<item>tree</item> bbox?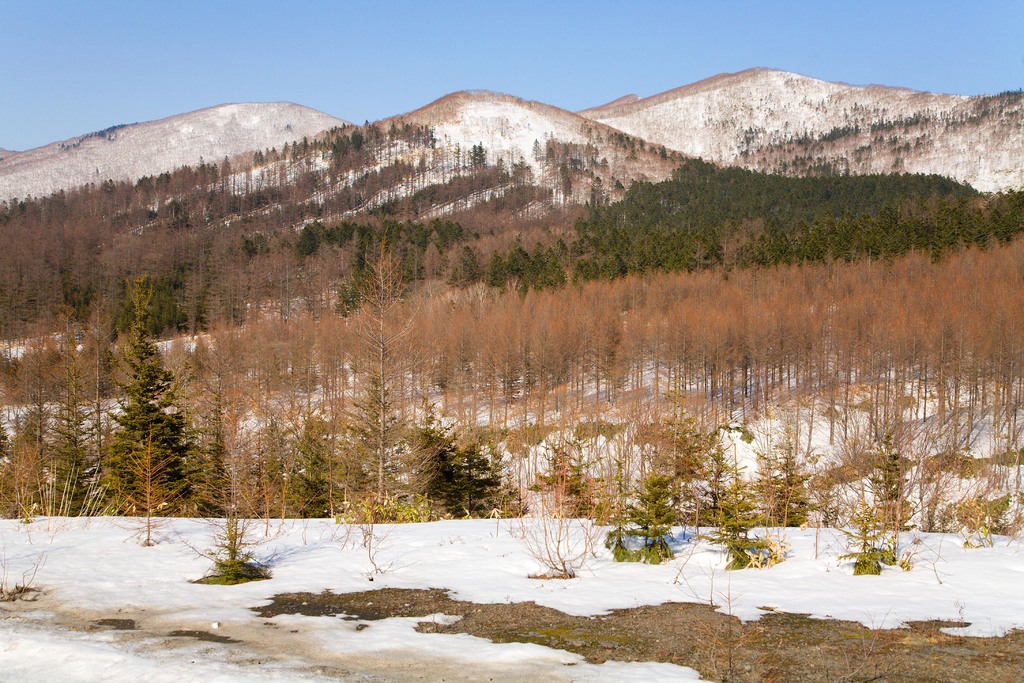
detection(49, 313, 105, 520)
